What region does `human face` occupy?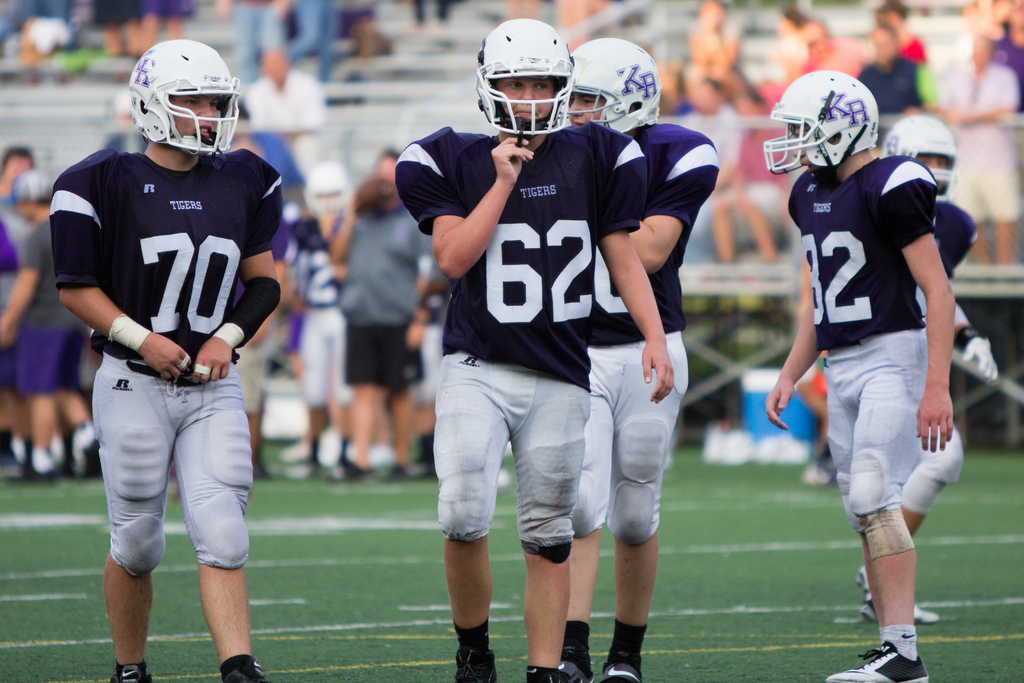
pyautogui.locateOnScreen(781, 120, 813, 169).
